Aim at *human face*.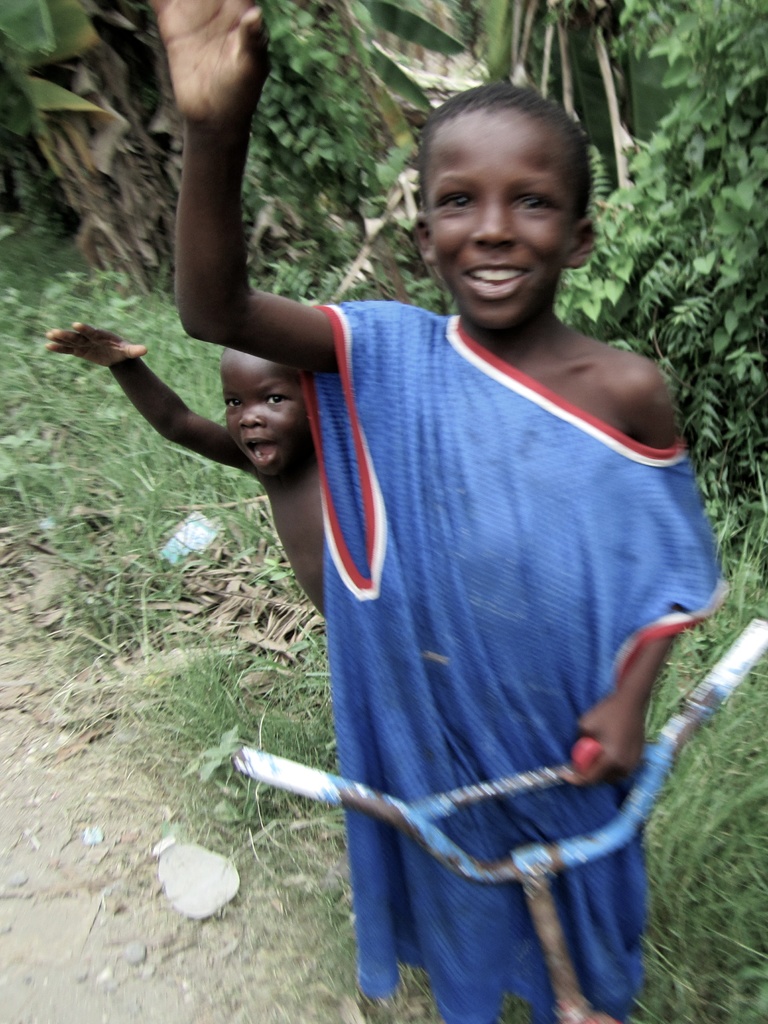
Aimed at Rect(220, 354, 305, 483).
